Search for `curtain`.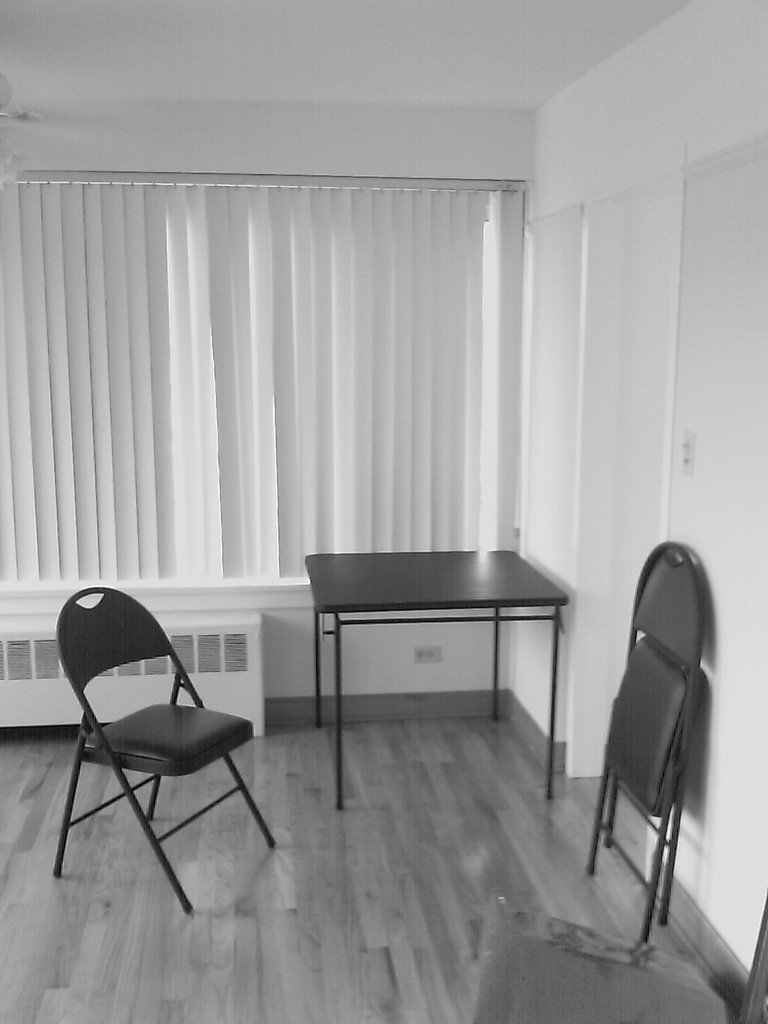
Found at (0, 179, 522, 576).
